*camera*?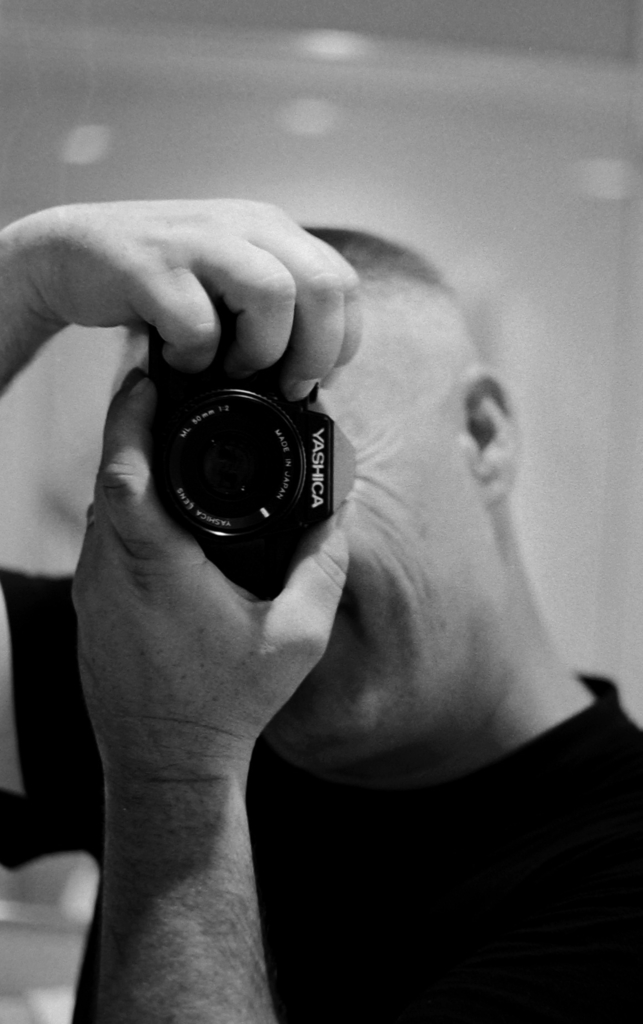
<region>151, 281, 341, 589</region>
